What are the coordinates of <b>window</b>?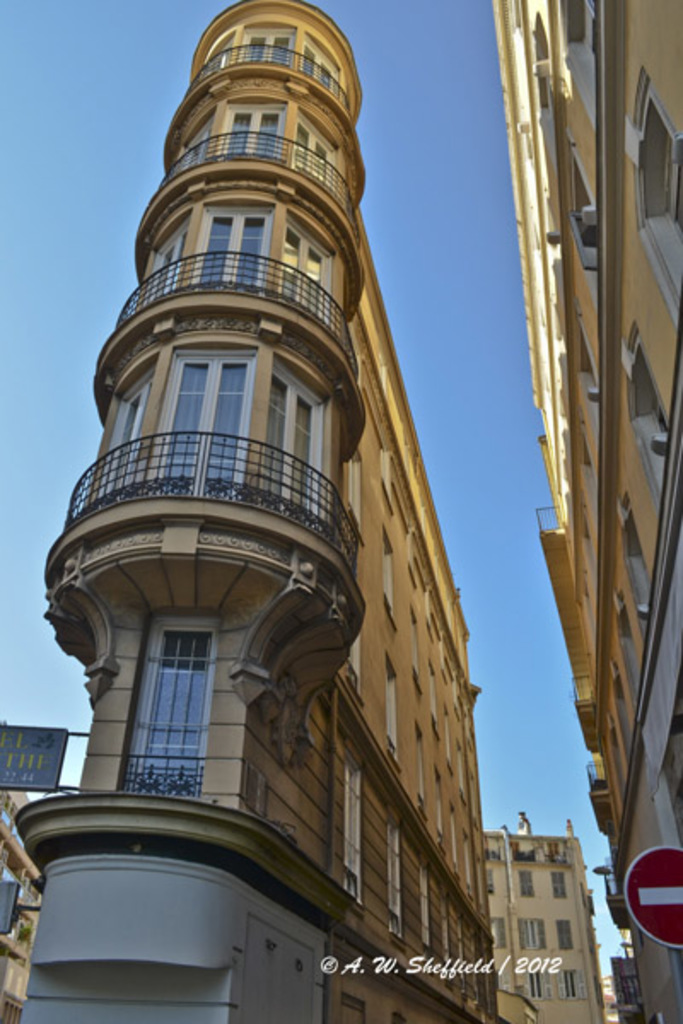
(290,200,328,316).
